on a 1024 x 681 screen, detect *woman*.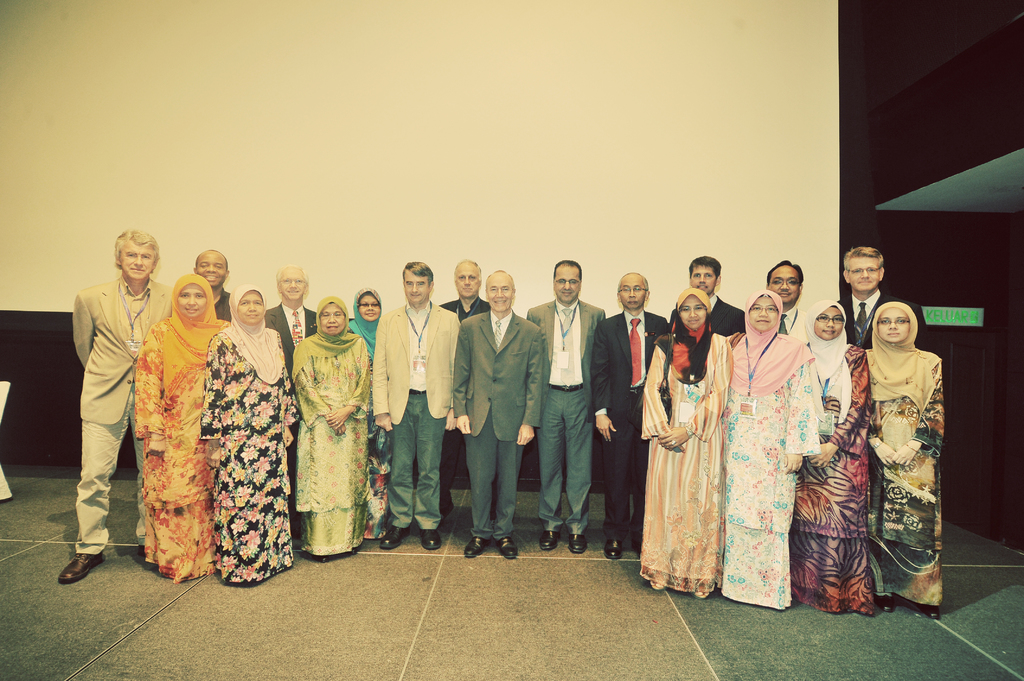
(left=799, top=292, right=872, bottom=617).
